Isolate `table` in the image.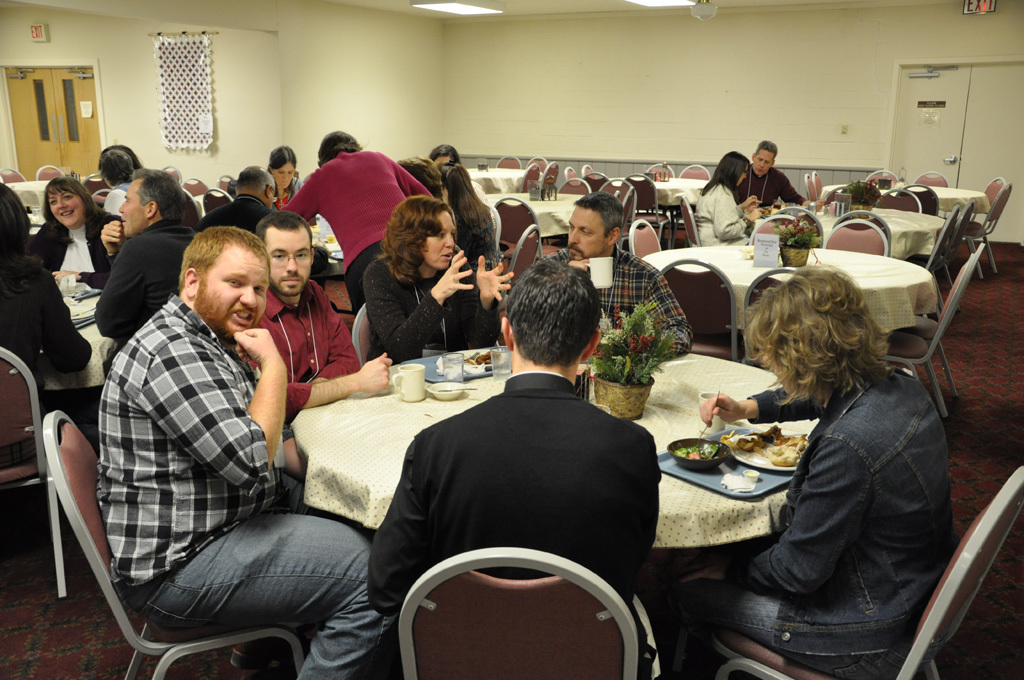
Isolated region: x1=607 y1=177 x2=711 y2=235.
